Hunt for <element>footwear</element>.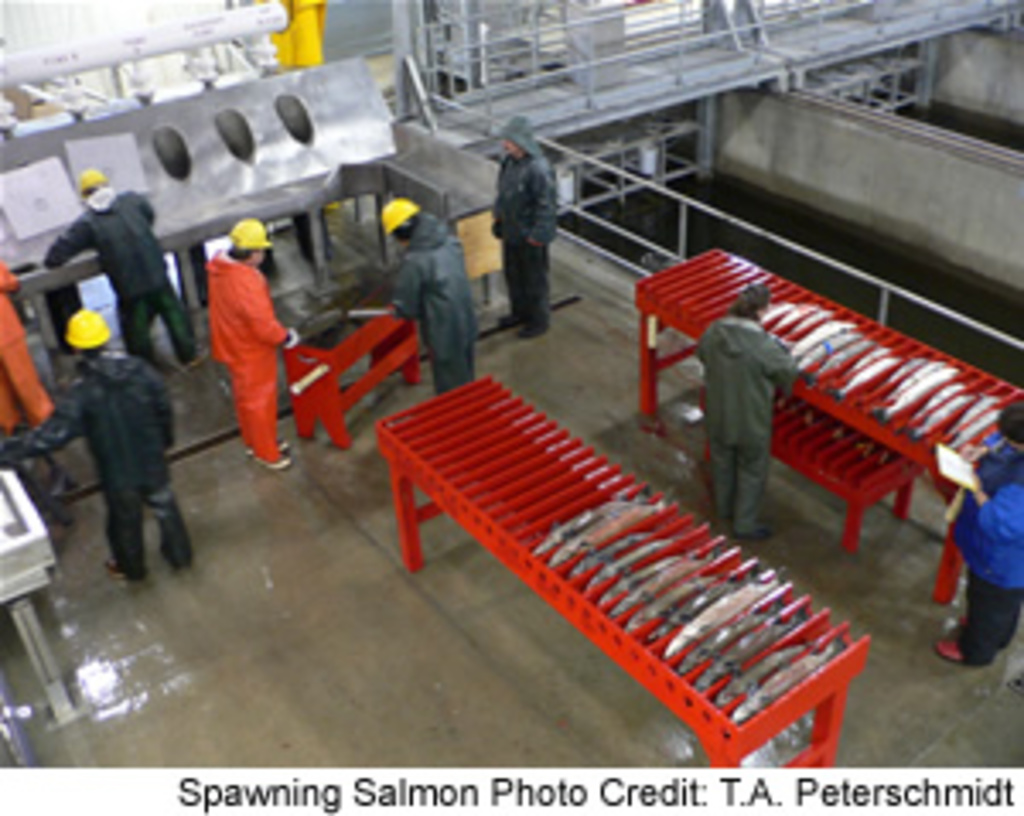
Hunted down at [x1=526, y1=324, x2=539, y2=338].
